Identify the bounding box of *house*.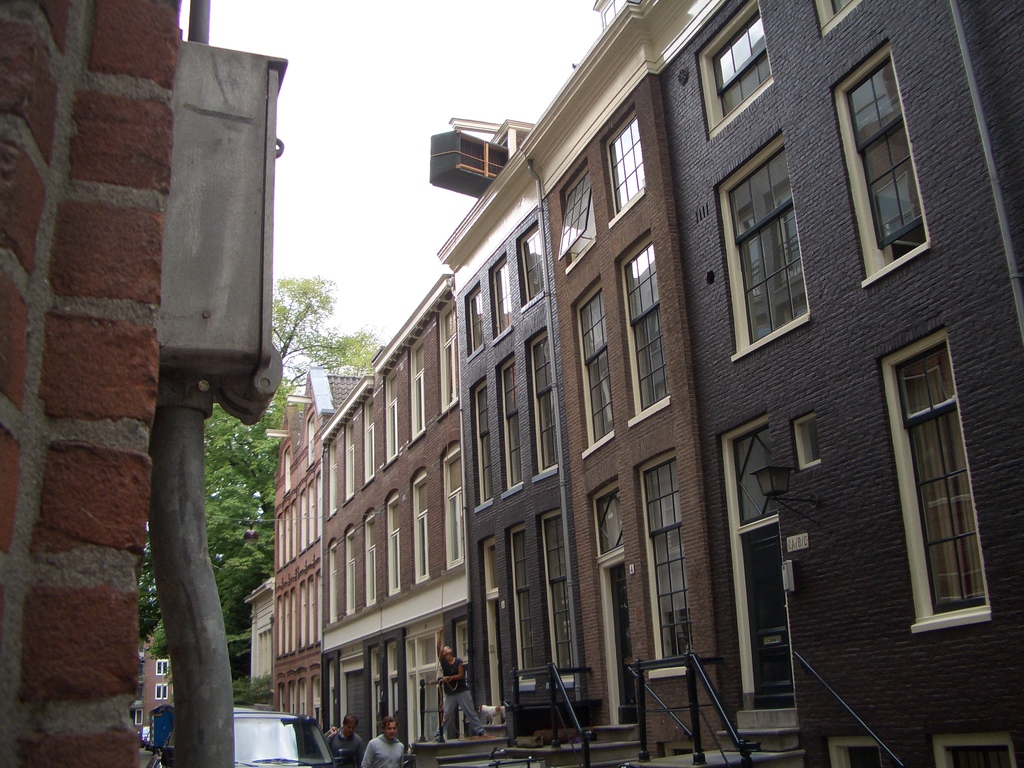
0/0/184/766.
